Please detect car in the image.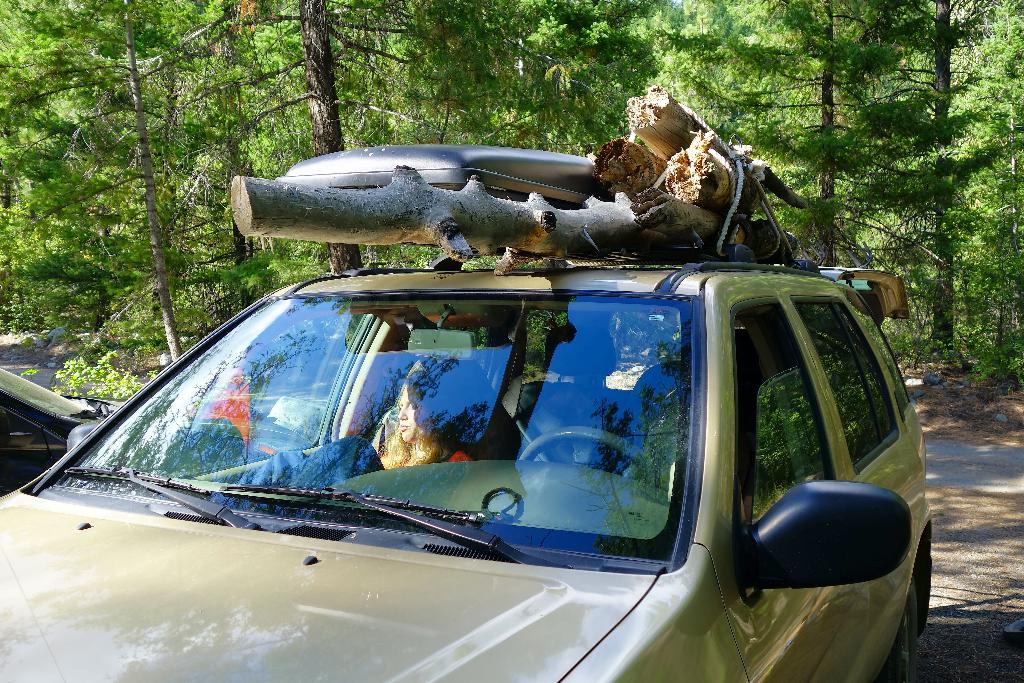
19 186 895 666.
